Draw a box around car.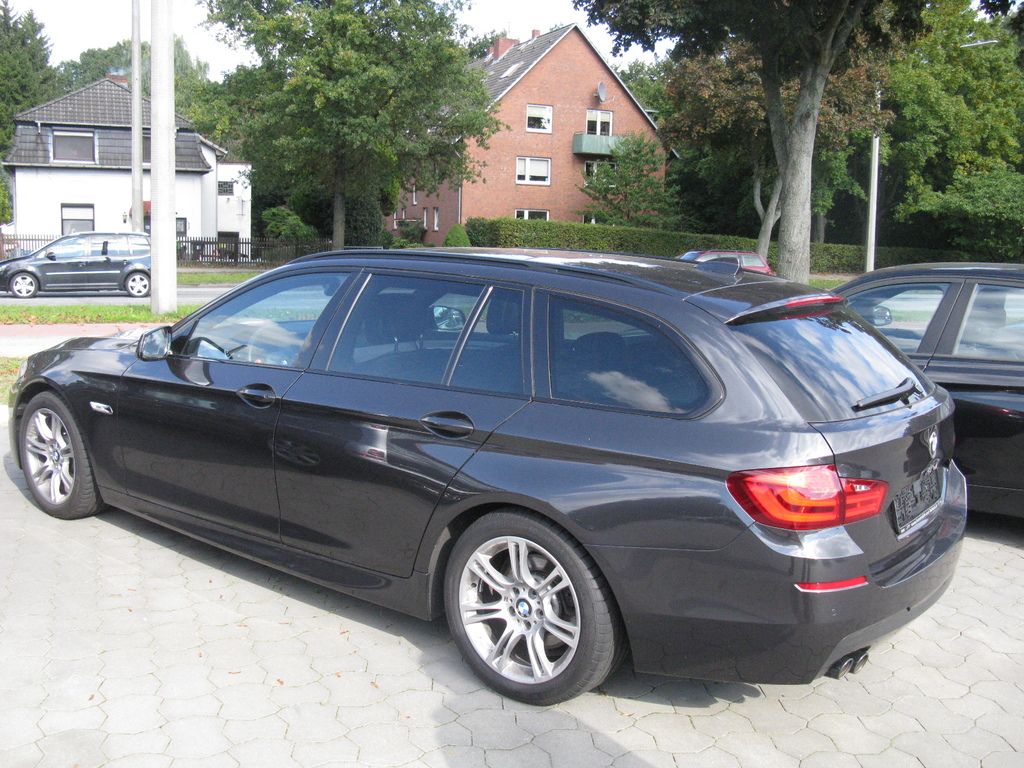
{"left": 6, "top": 247, "right": 969, "bottom": 708}.
